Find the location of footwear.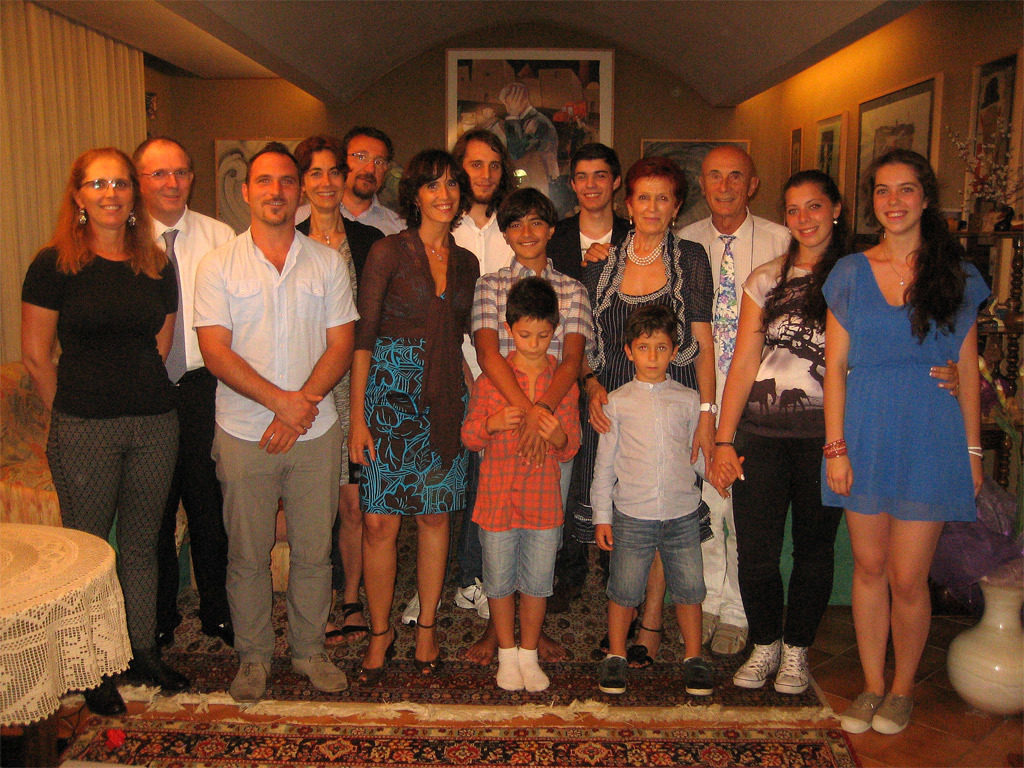
Location: detection(319, 610, 350, 655).
